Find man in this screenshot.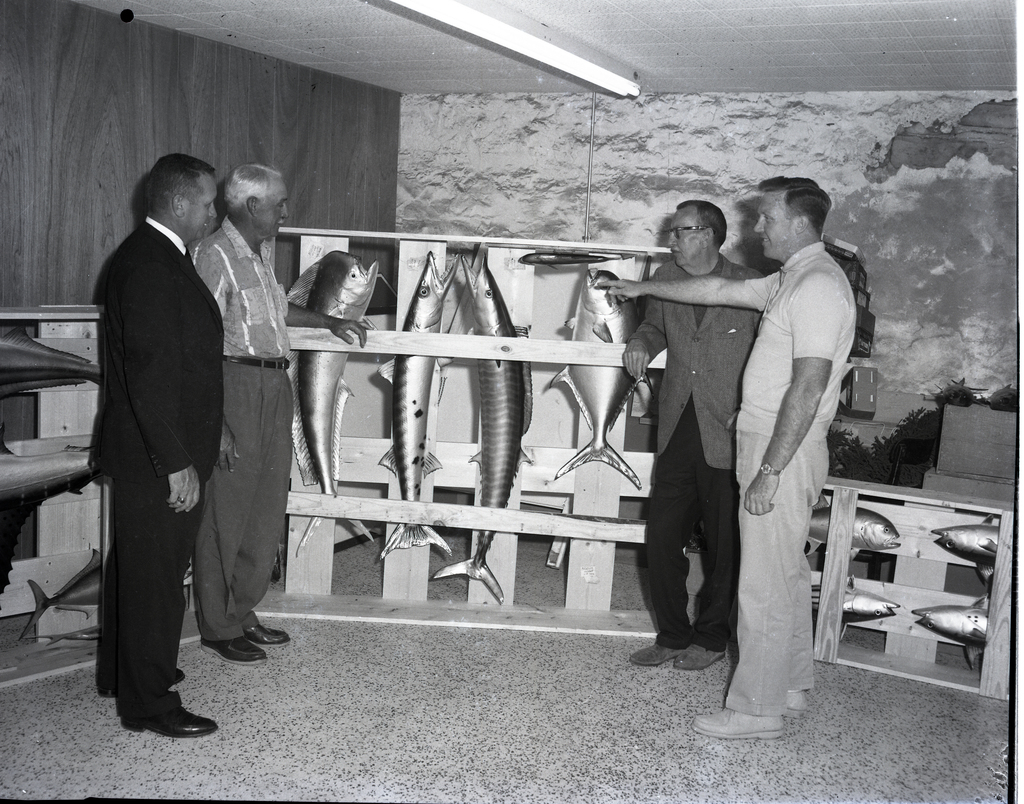
The bounding box for man is x1=628, y1=193, x2=793, y2=686.
